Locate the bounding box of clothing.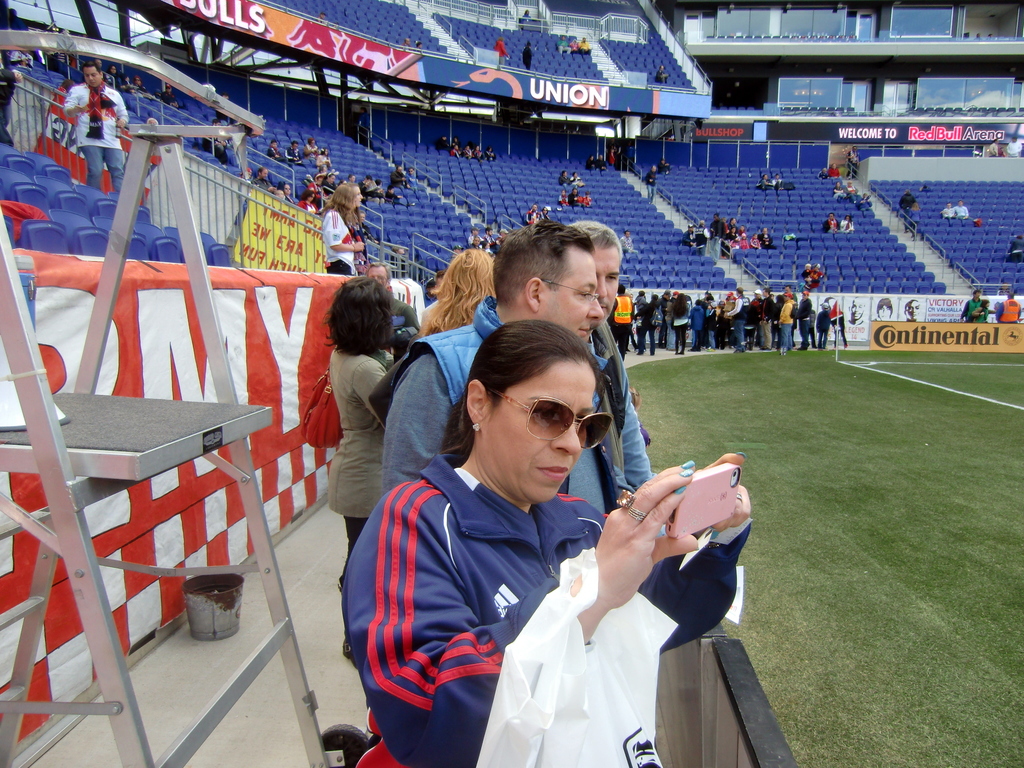
Bounding box: x1=199, y1=134, x2=227, y2=164.
